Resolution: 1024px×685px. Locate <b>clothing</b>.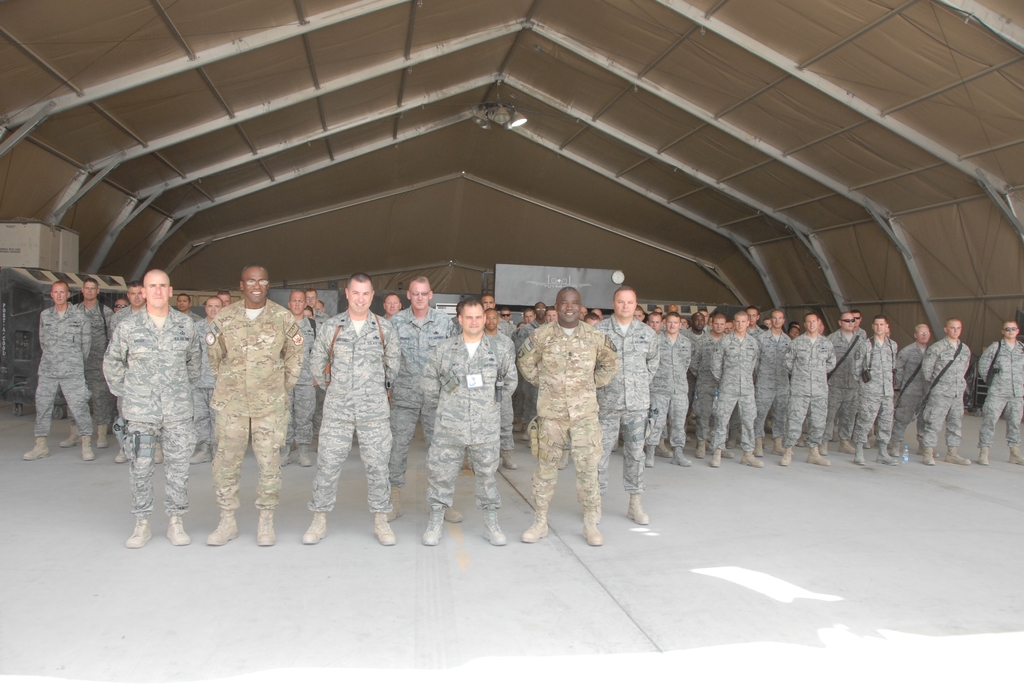
<region>388, 302, 461, 487</region>.
